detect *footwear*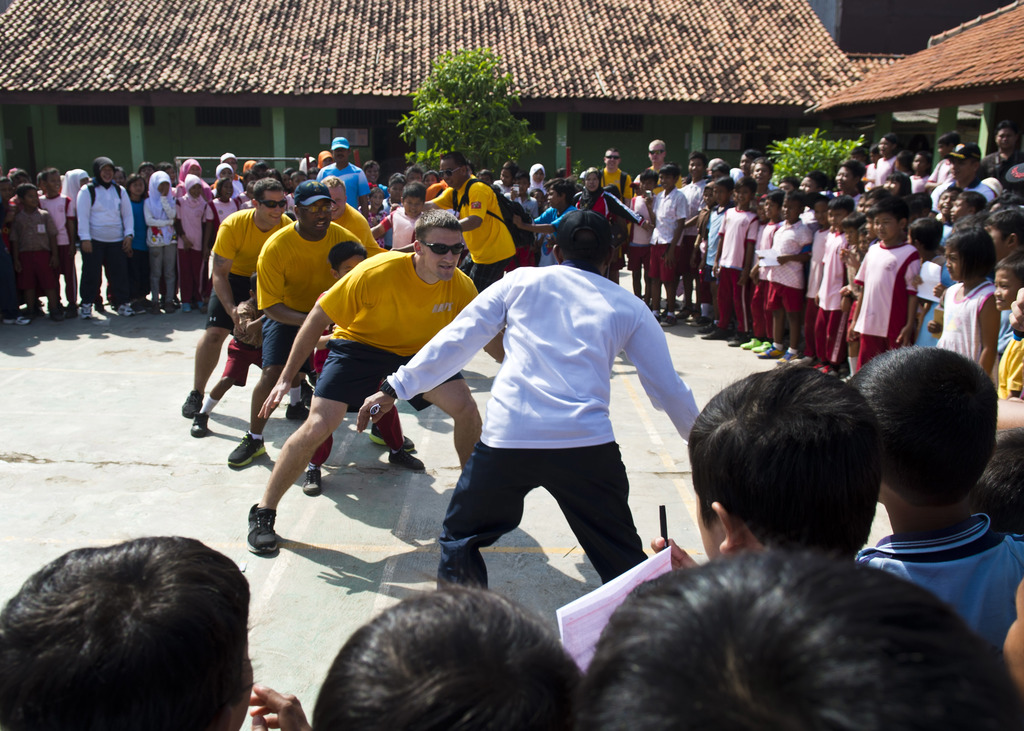
(x1=708, y1=326, x2=725, y2=344)
